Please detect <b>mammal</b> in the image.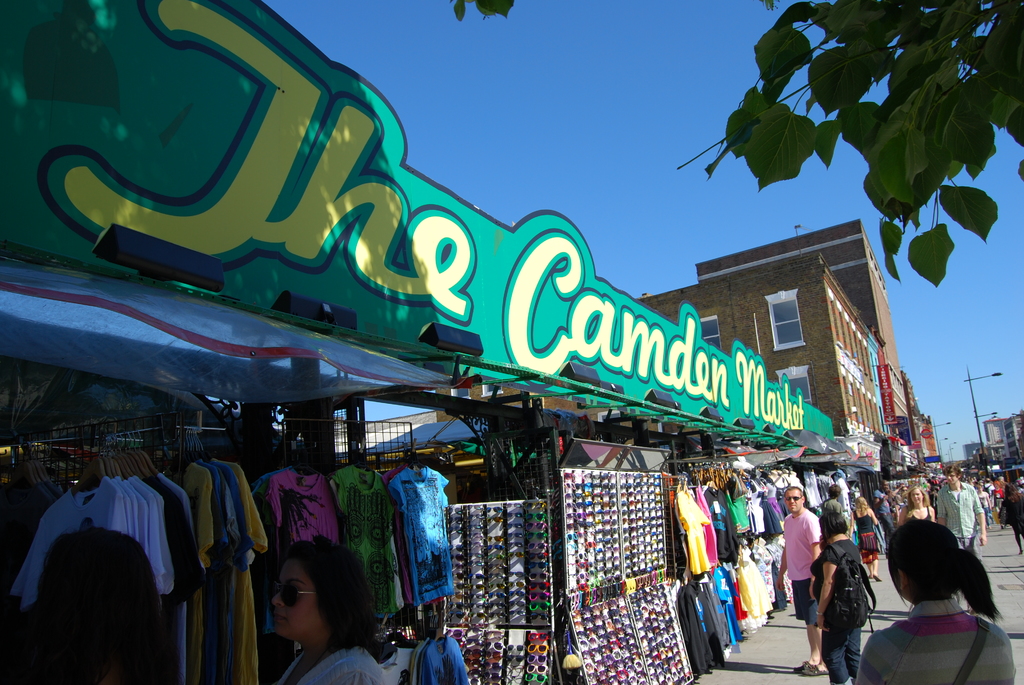
932, 464, 984, 610.
